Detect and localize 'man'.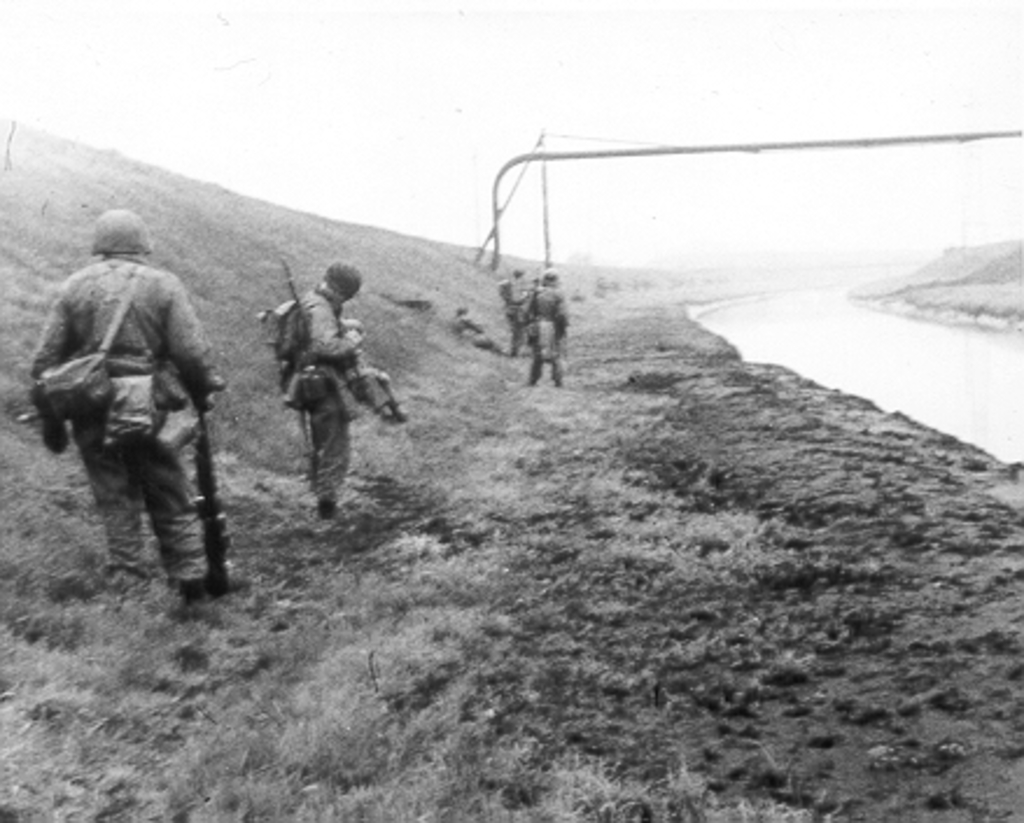
Localized at bbox=[453, 308, 502, 352].
